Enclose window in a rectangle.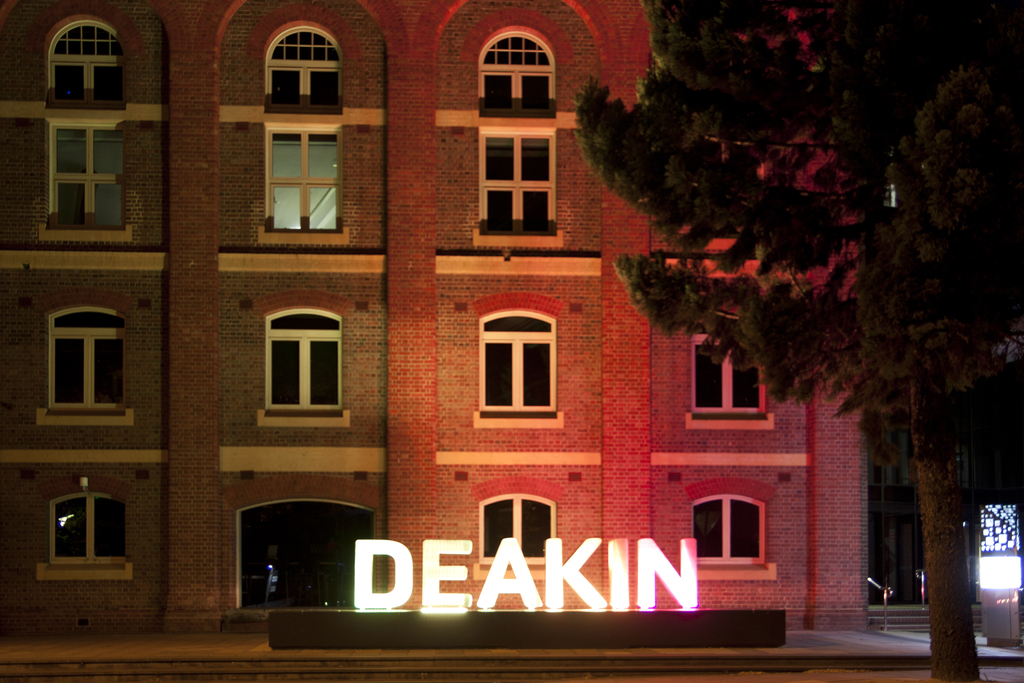
693:335:763:410.
